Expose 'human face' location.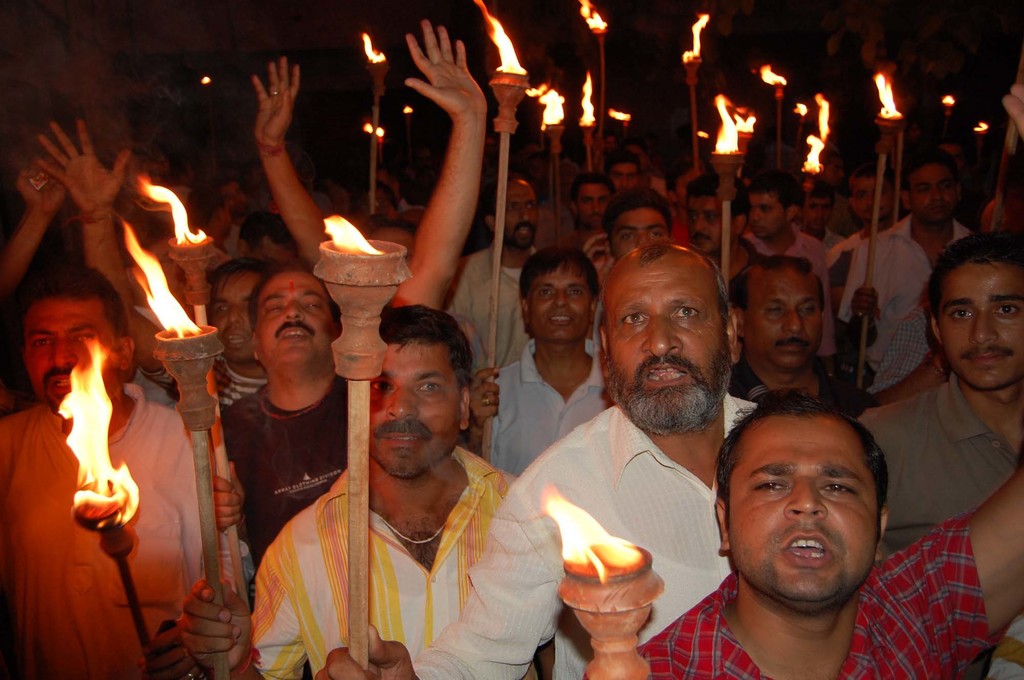
Exposed at BBox(609, 251, 721, 384).
